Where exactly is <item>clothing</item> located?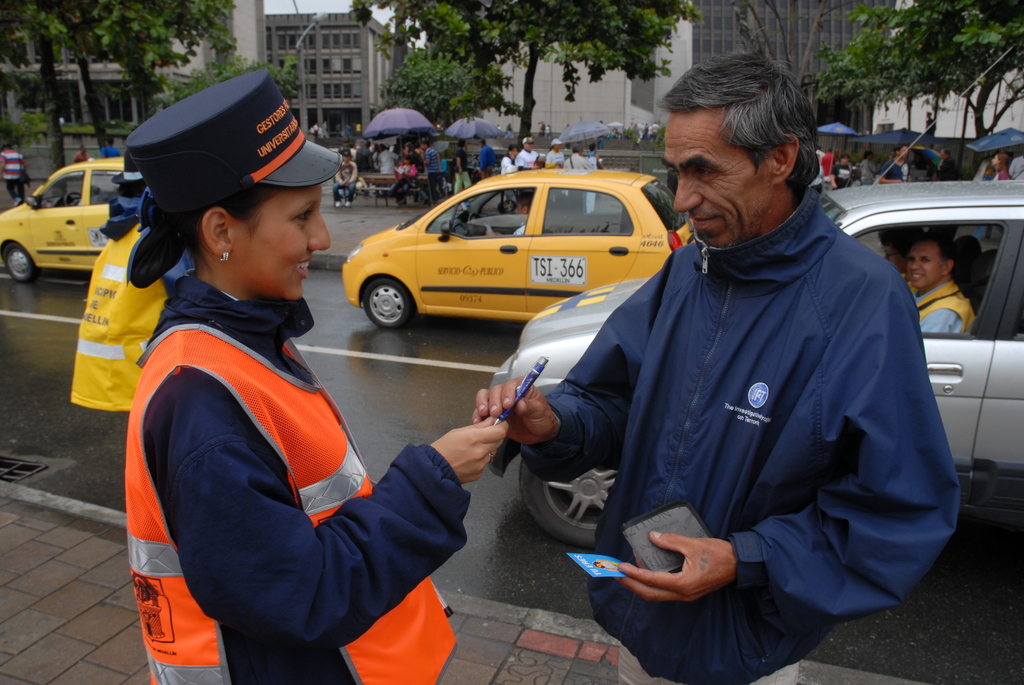
Its bounding box is Rect(492, 184, 963, 684).
